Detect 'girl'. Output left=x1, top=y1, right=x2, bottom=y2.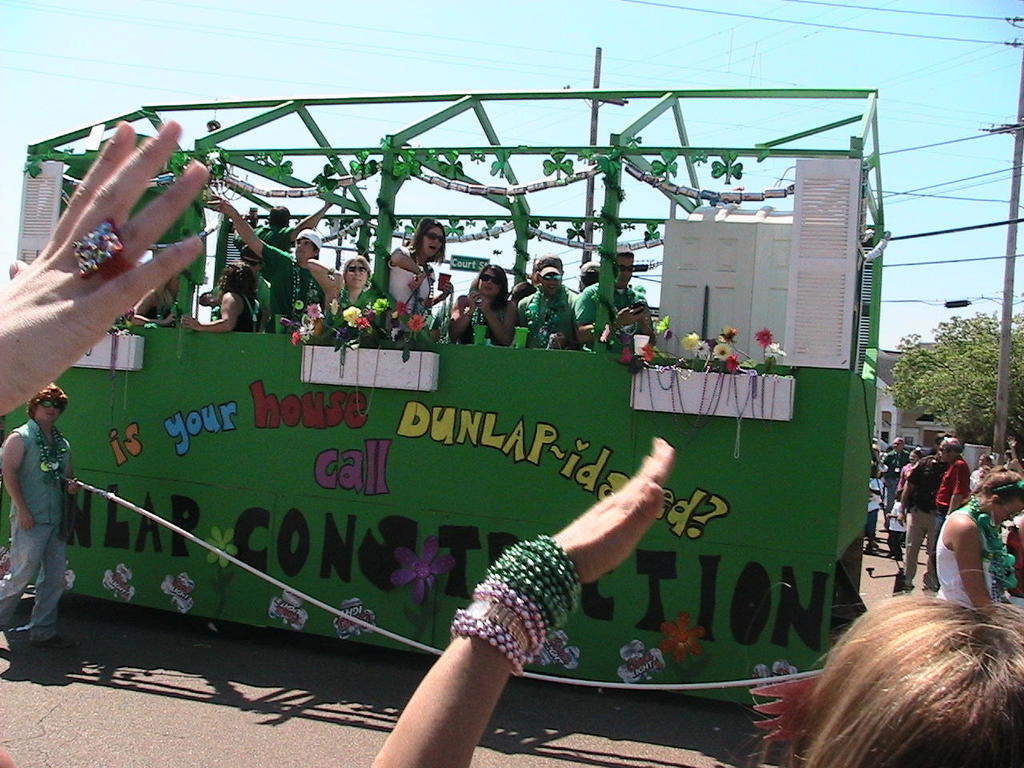
left=866, top=463, right=882, bottom=557.
